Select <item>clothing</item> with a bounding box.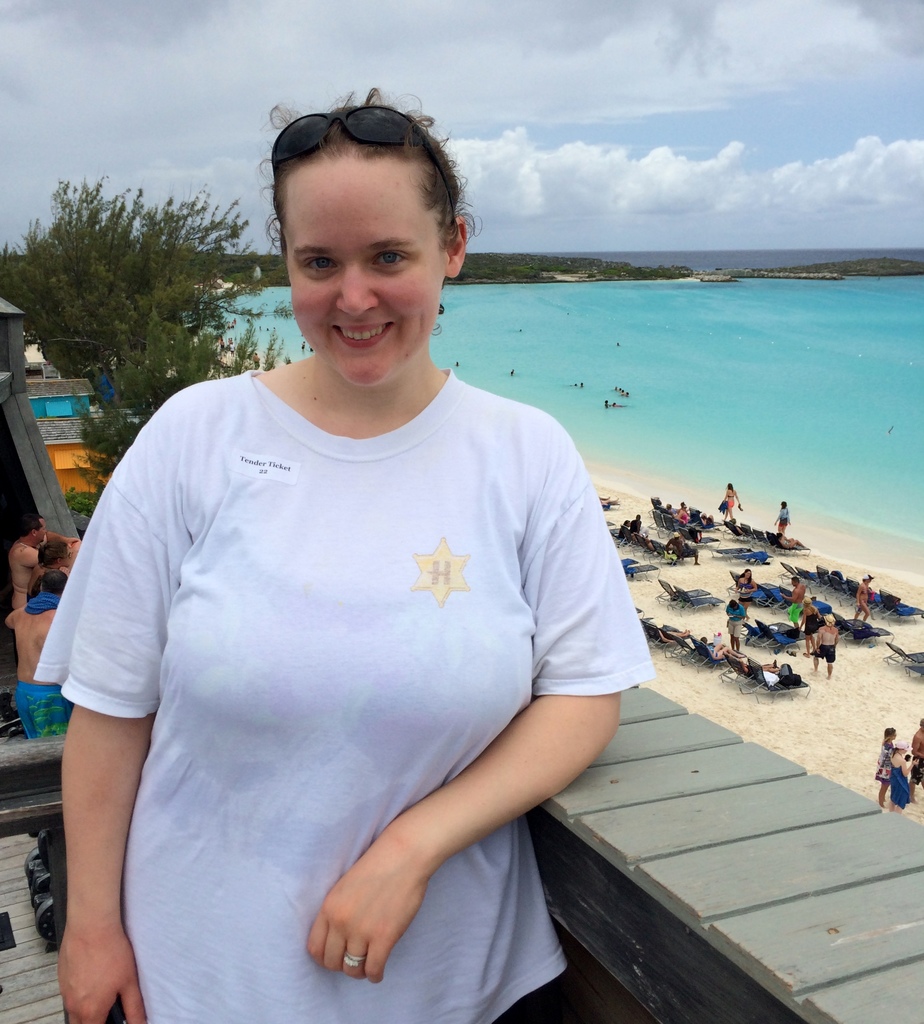
locate(889, 764, 909, 810).
